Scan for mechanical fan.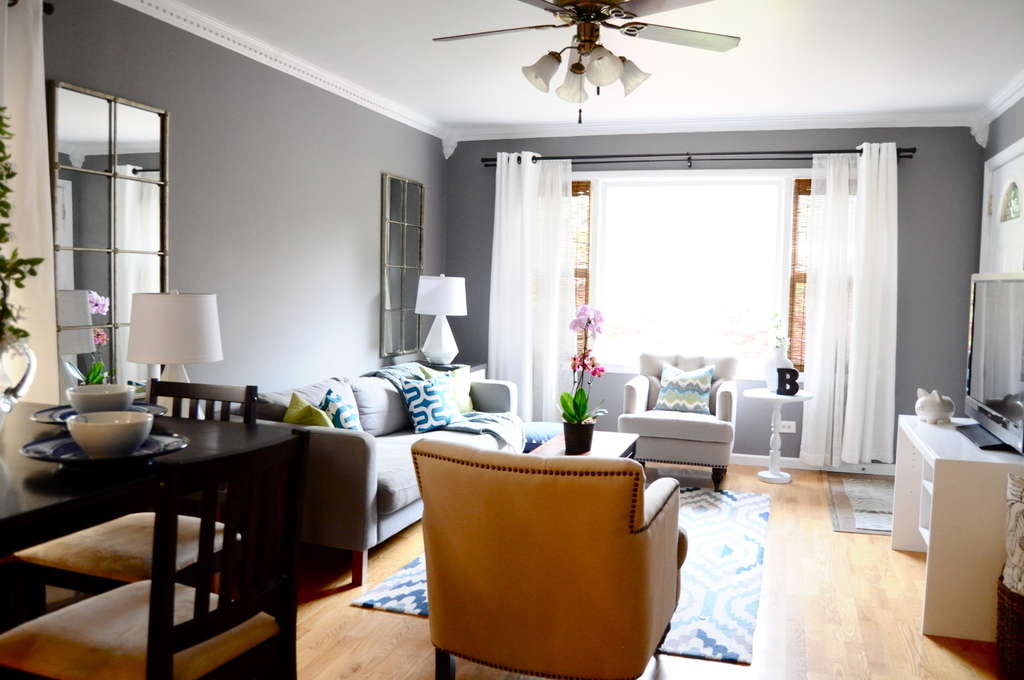
Scan result: pyautogui.locateOnScreen(433, 0, 741, 105).
